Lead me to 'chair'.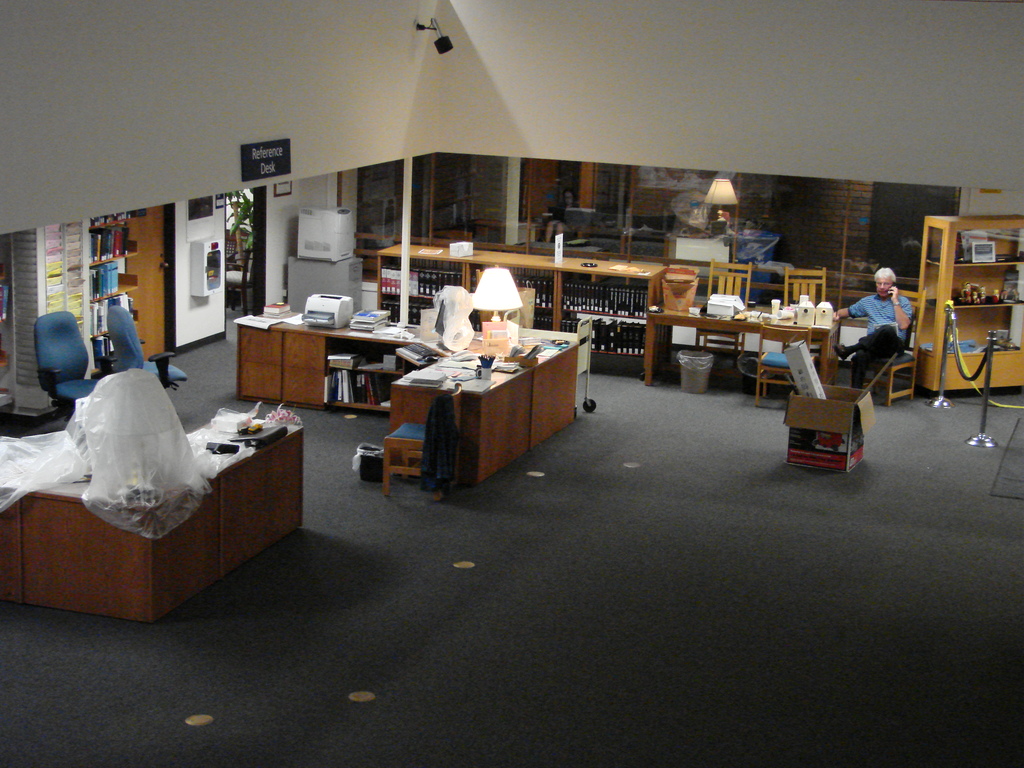
Lead to (x1=35, y1=308, x2=99, y2=417).
